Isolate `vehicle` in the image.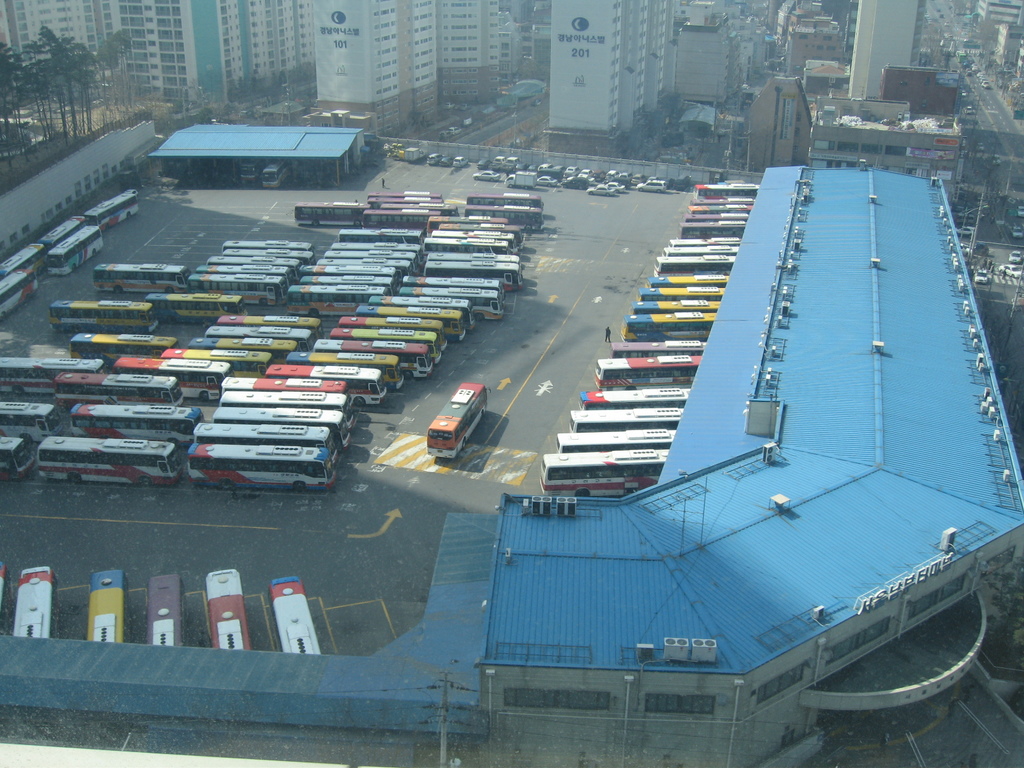
Isolated region: left=1004, top=249, right=1023, bottom=266.
